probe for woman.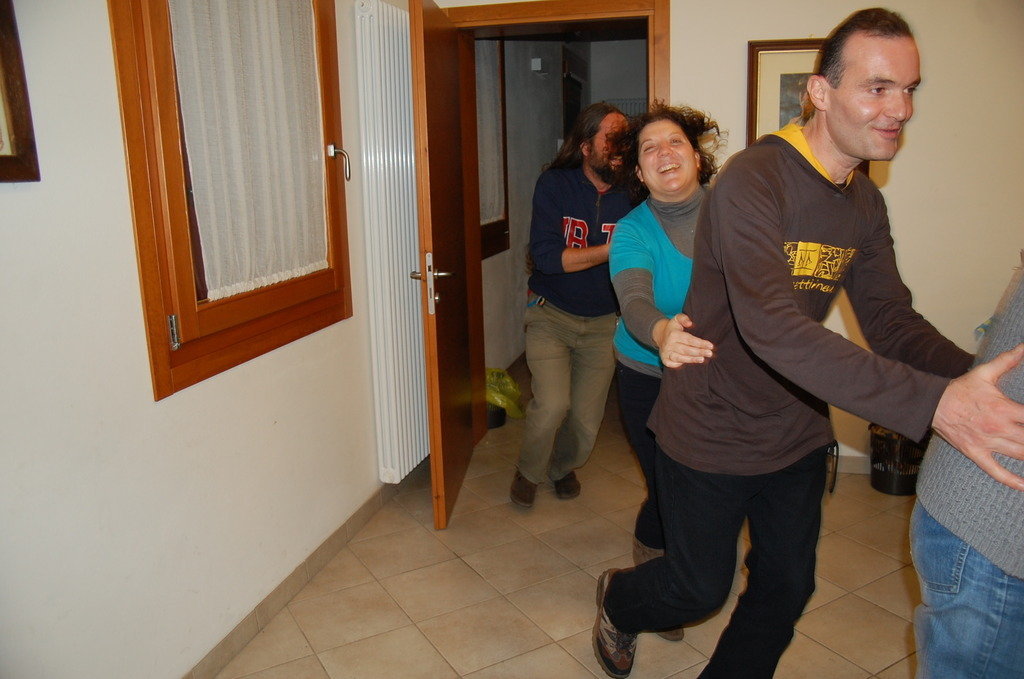
Probe result: bbox=[601, 98, 736, 642].
